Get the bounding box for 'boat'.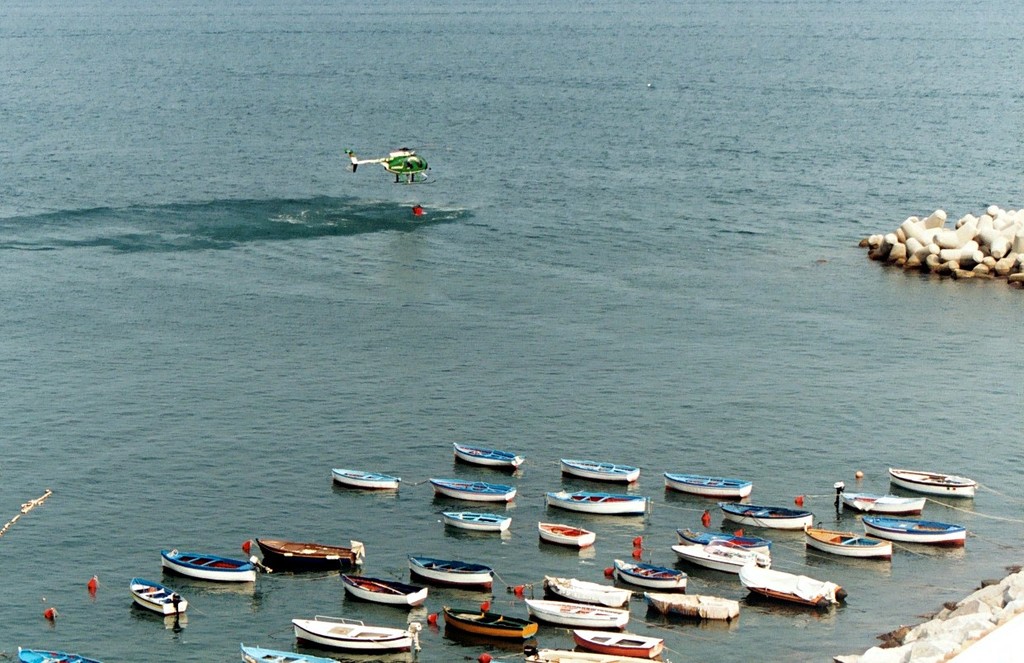
select_region(436, 608, 536, 643).
